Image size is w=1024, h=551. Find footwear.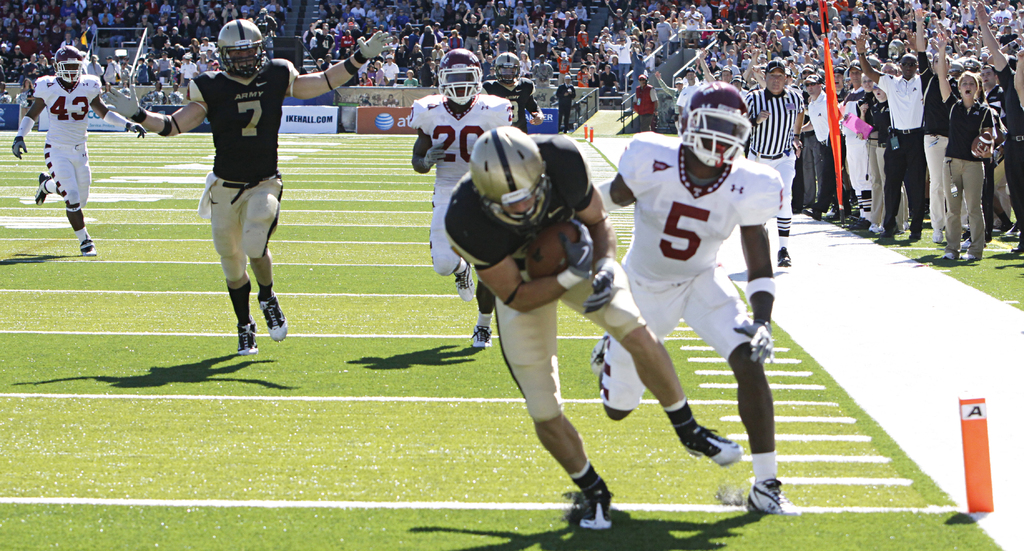
detection(744, 479, 803, 520).
